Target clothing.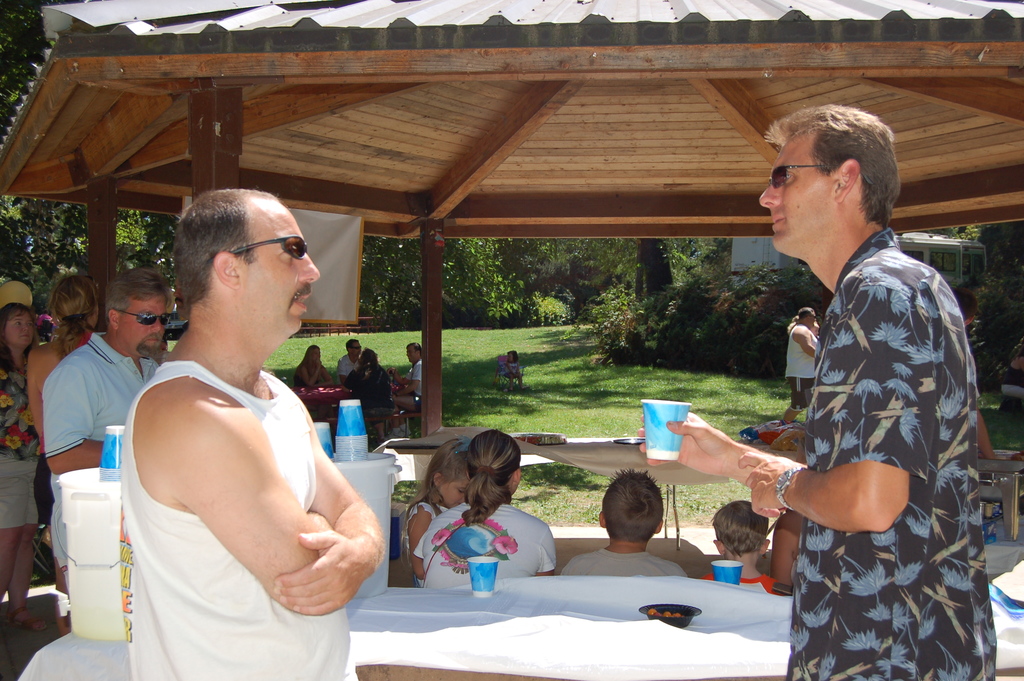
Target region: 37 325 104 521.
